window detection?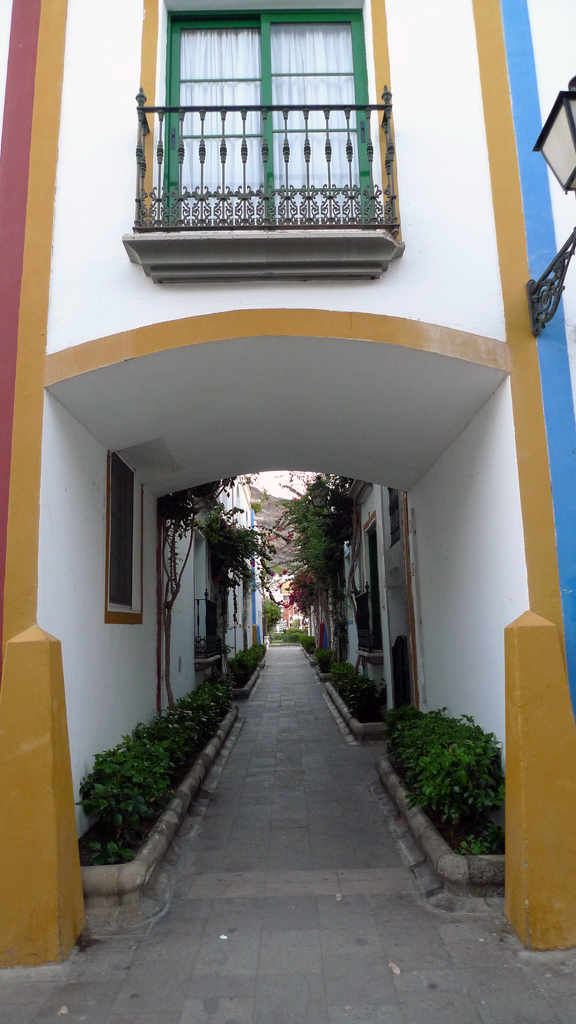
crop(124, 0, 404, 240)
